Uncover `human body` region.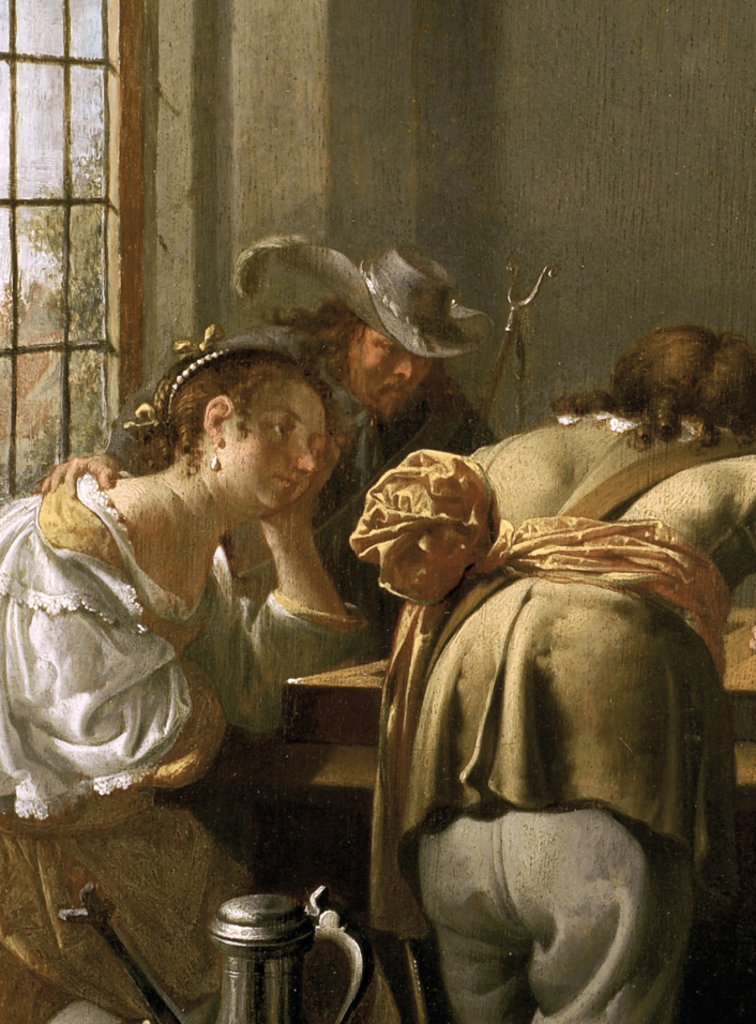
Uncovered: [240,227,503,645].
